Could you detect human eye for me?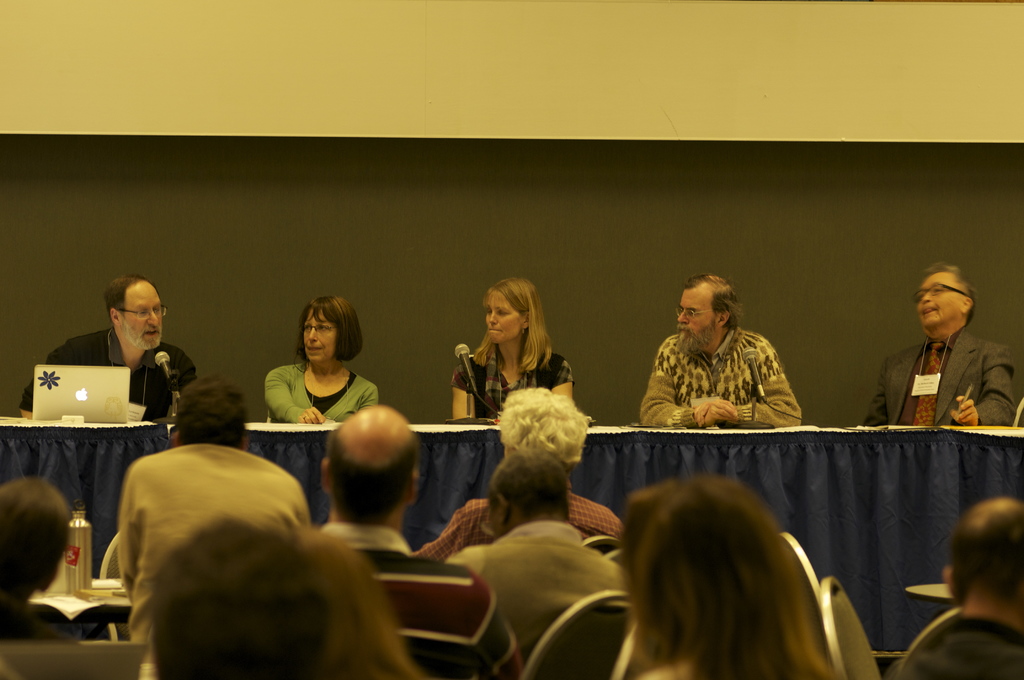
Detection result: {"x1": 303, "y1": 325, "x2": 314, "y2": 333}.
